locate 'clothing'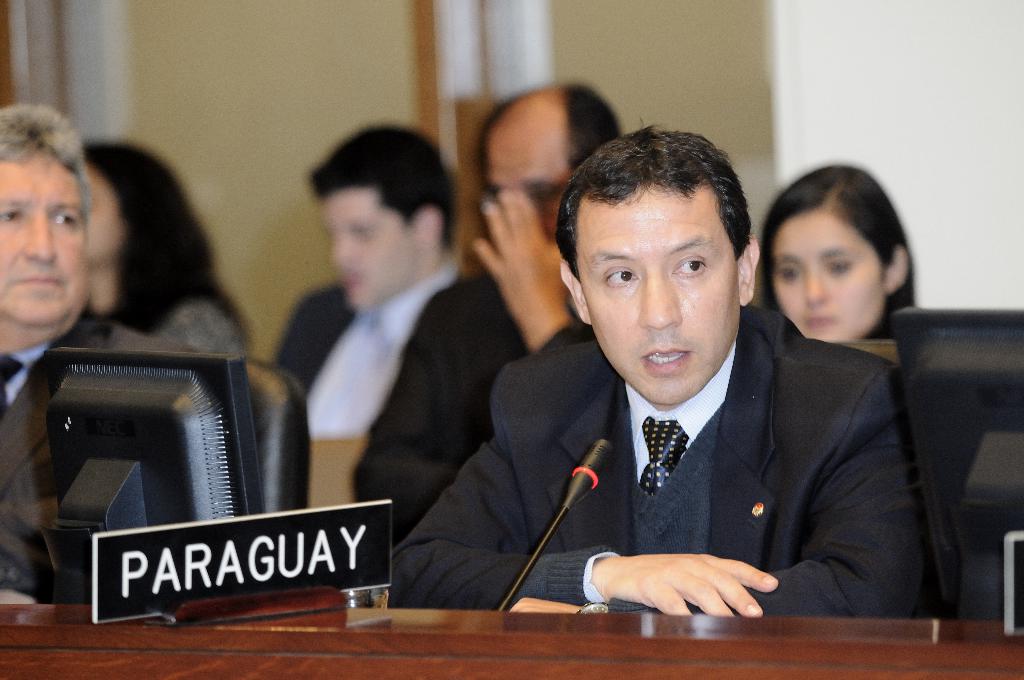
bbox=(0, 311, 206, 604)
